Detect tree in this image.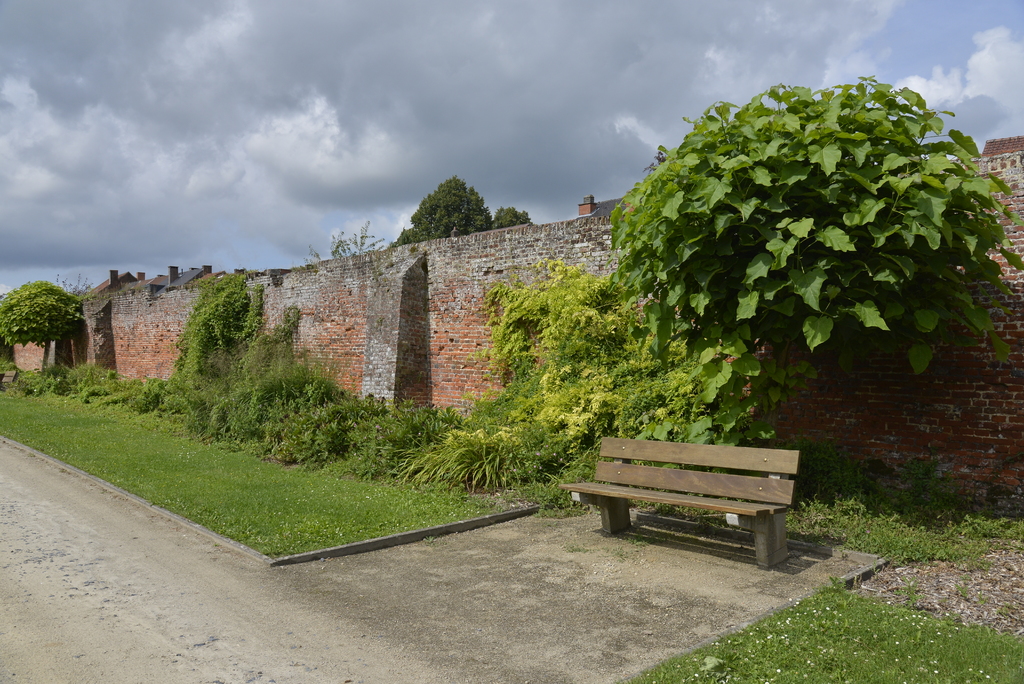
Detection: 568:48:1001:484.
